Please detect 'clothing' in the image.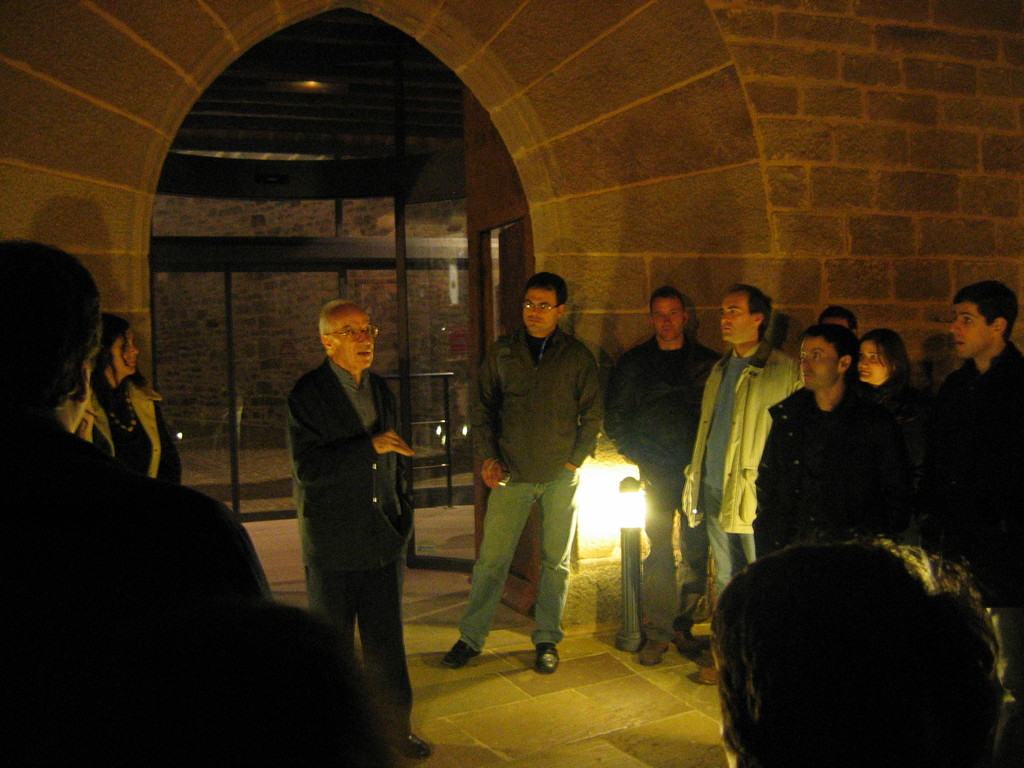
{"x1": 605, "y1": 333, "x2": 725, "y2": 644}.
